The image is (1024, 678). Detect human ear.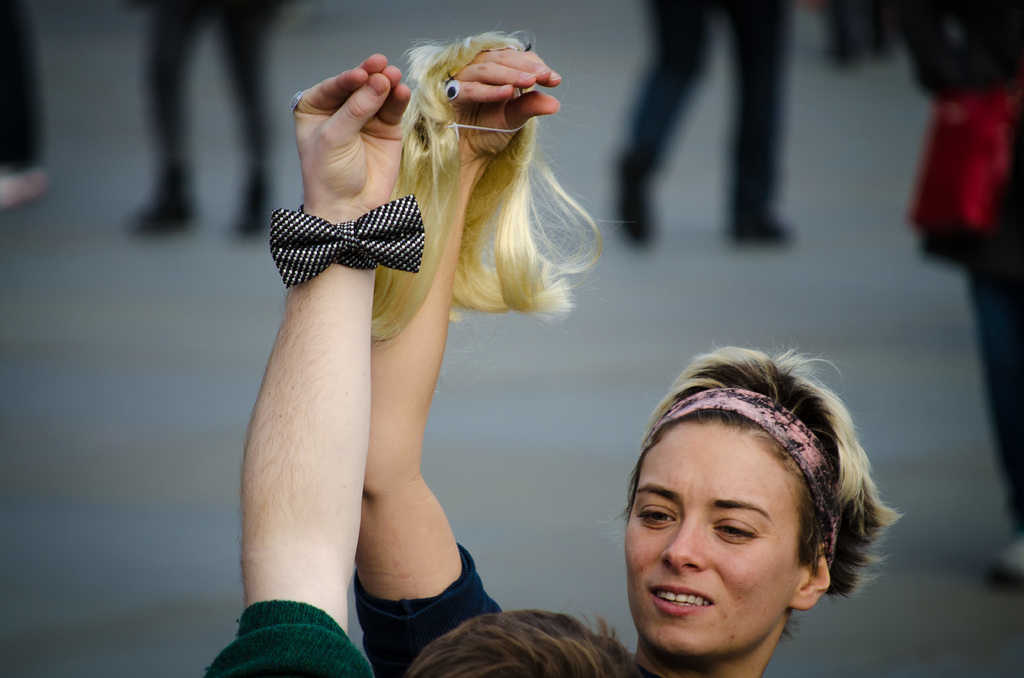
Detection: (792,544,833,613).
